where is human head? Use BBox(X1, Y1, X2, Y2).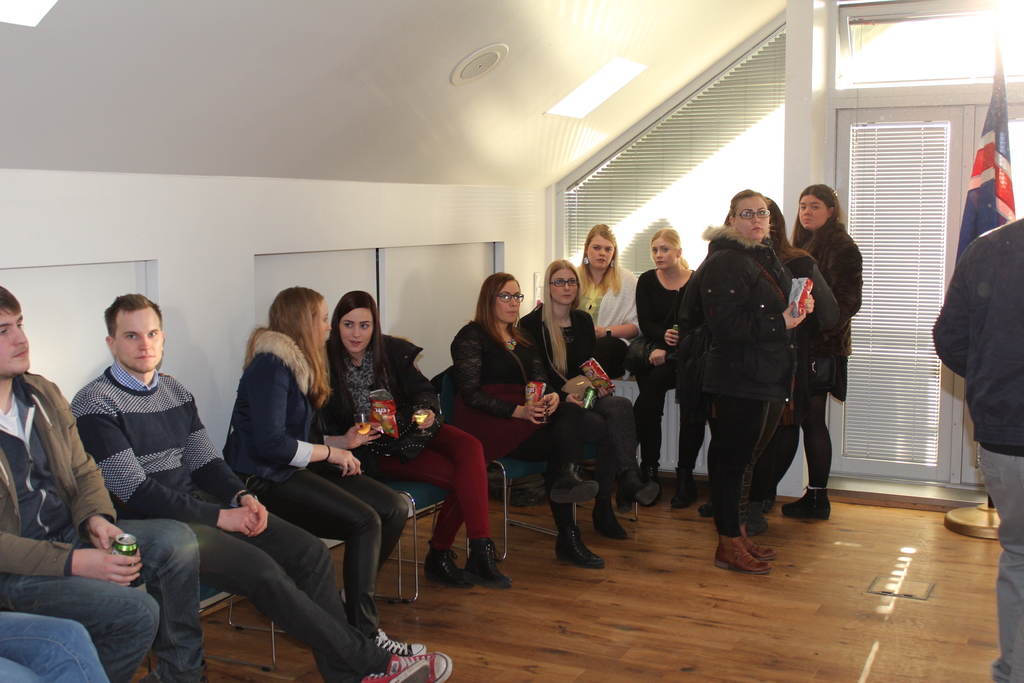
BBox(797, 185, 837, 223).
